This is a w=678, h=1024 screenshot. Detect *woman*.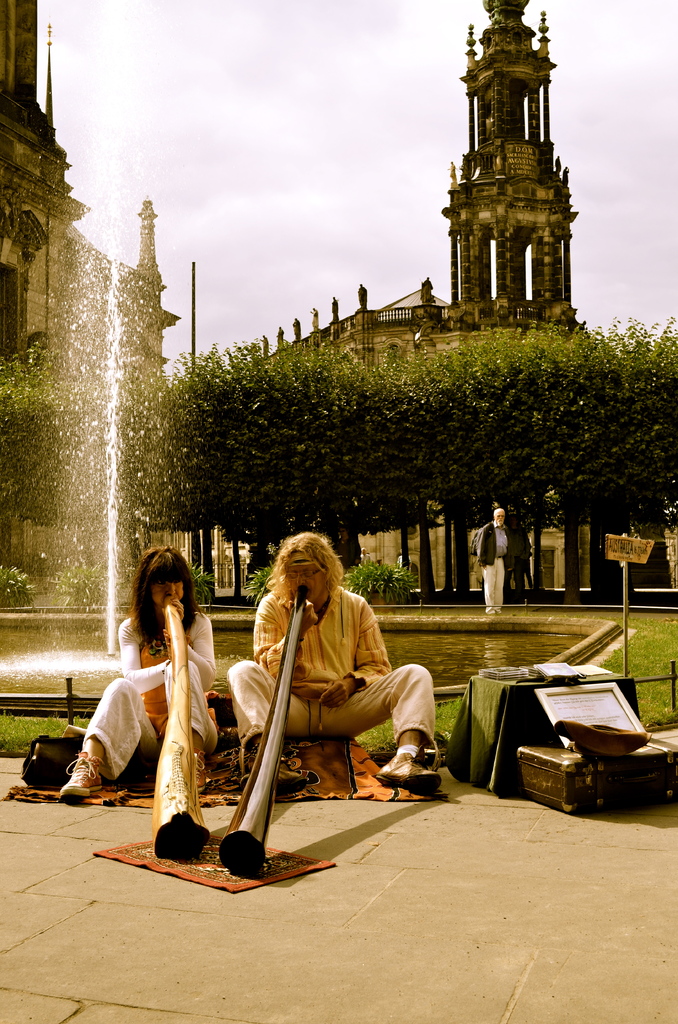
58/539/222/805.
